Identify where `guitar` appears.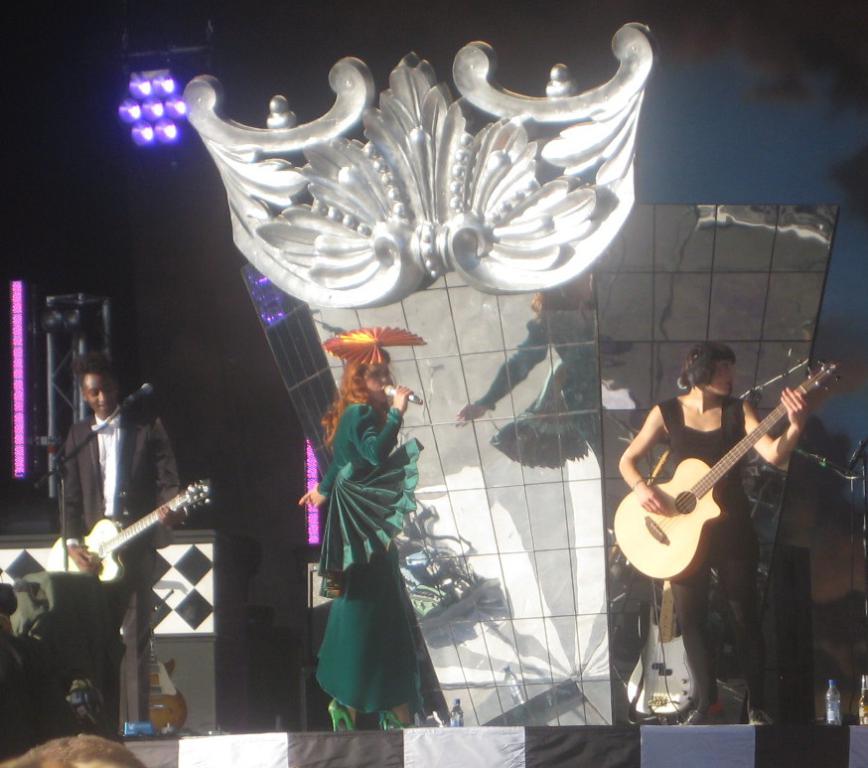
Appears at region(622, 360, 838, 610).
